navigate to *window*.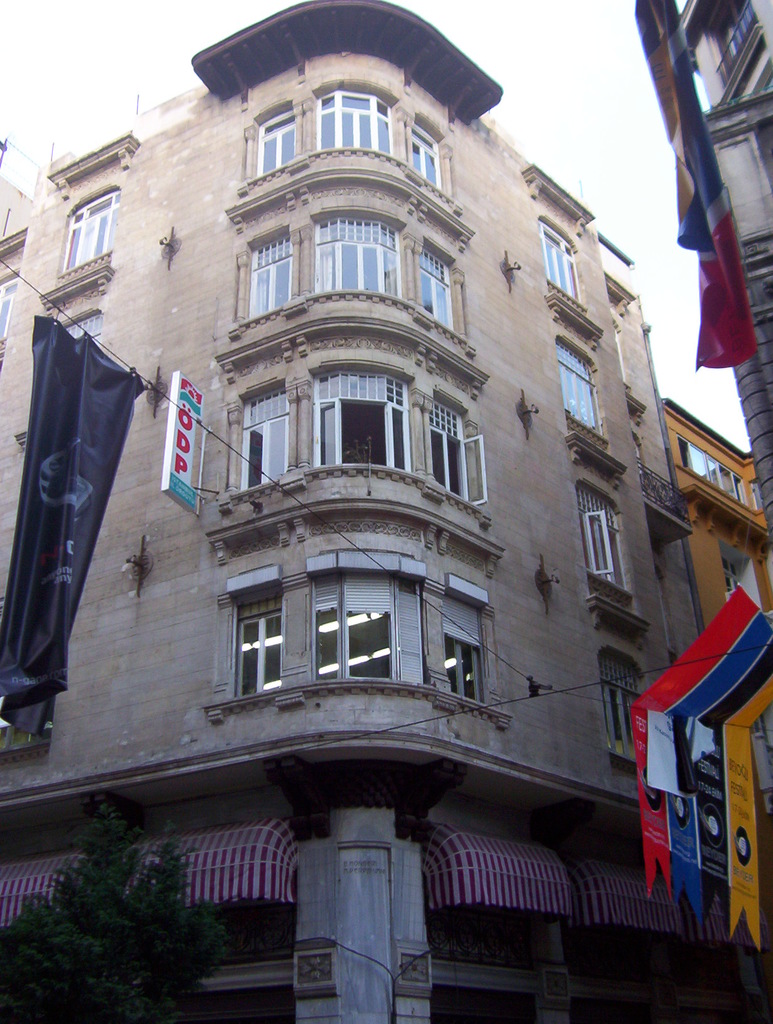
Navigation target: l=241, t=385, r=286, b=488.
